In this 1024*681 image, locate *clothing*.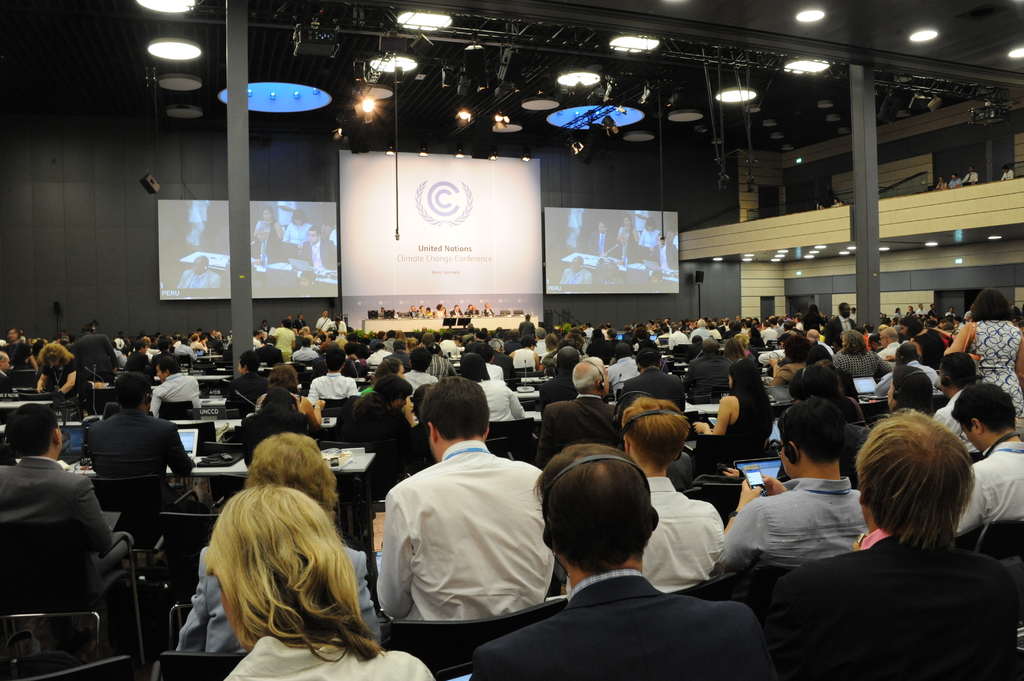
Bounding box: 77 334 115 403.
